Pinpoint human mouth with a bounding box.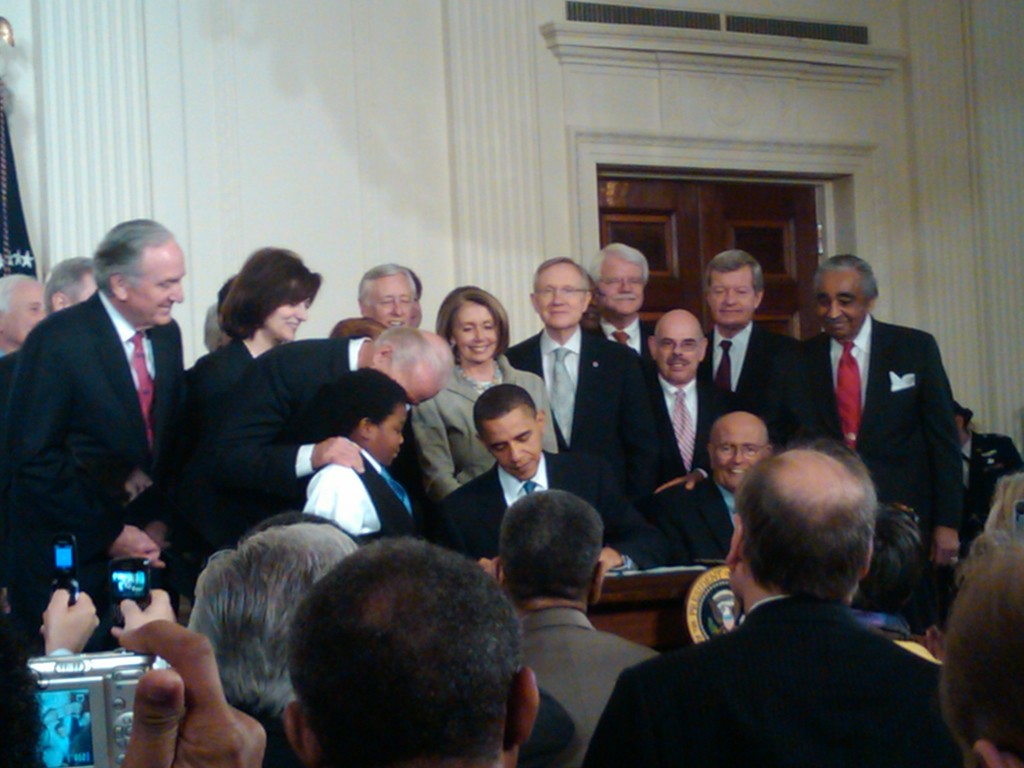
{"left": 287, "top": 321, "right": 294, "bottom": 328}.
